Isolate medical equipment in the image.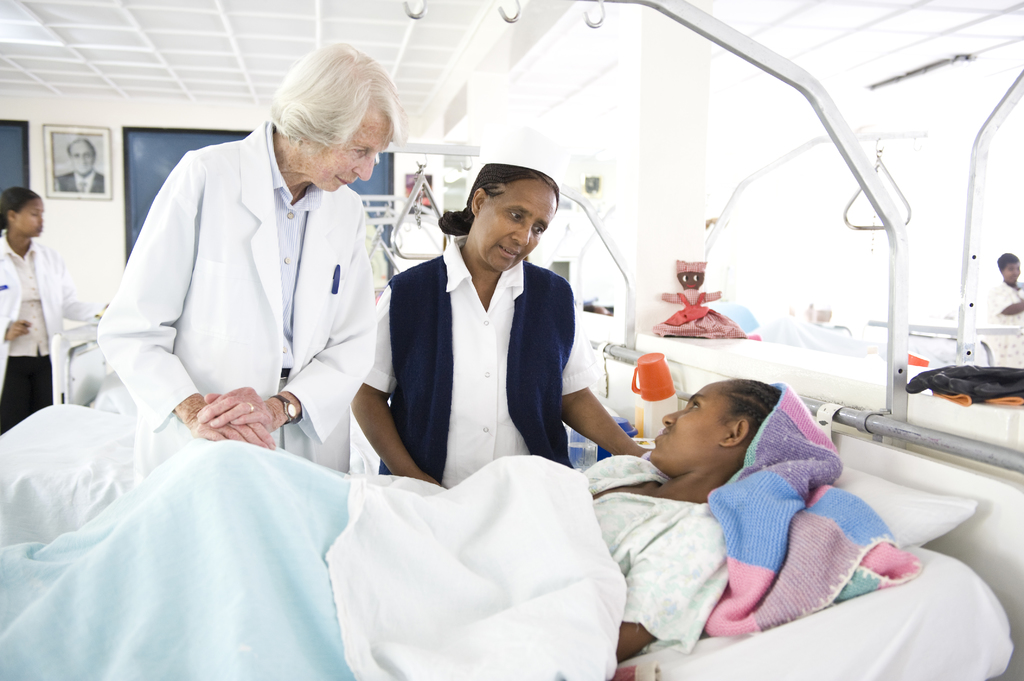
Isolated region: {"x1": 705, "y1": 115, "x2": 935, "y2": 351}.
